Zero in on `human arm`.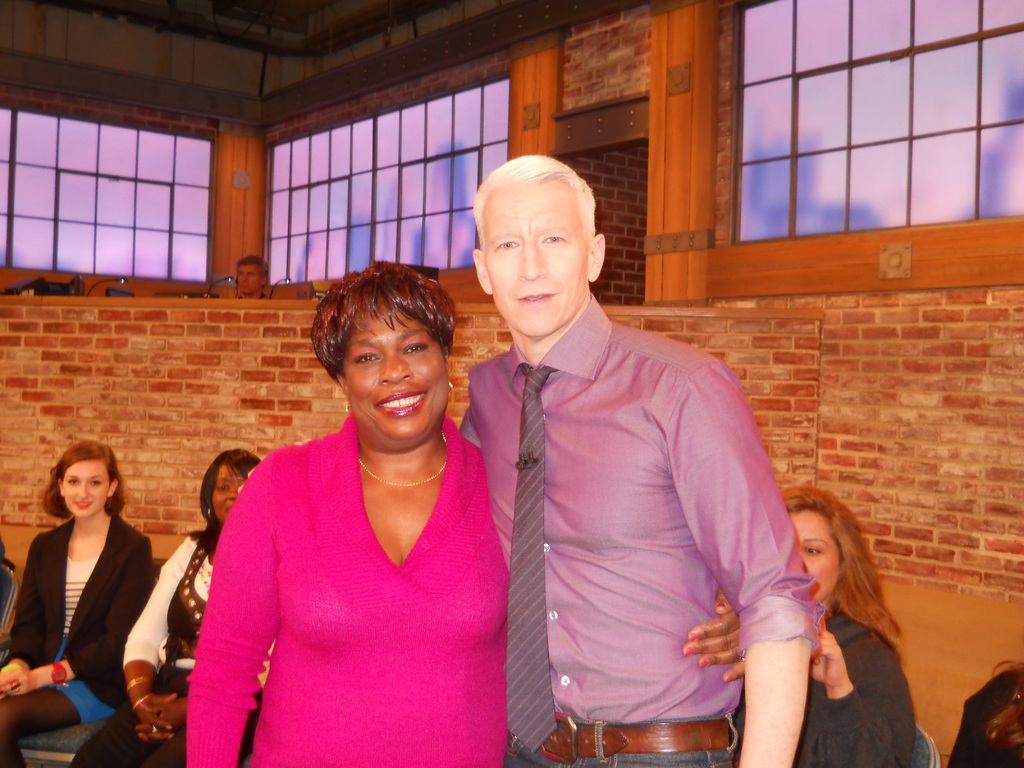
Zeroed in: box(133, 698, 179, 748).
